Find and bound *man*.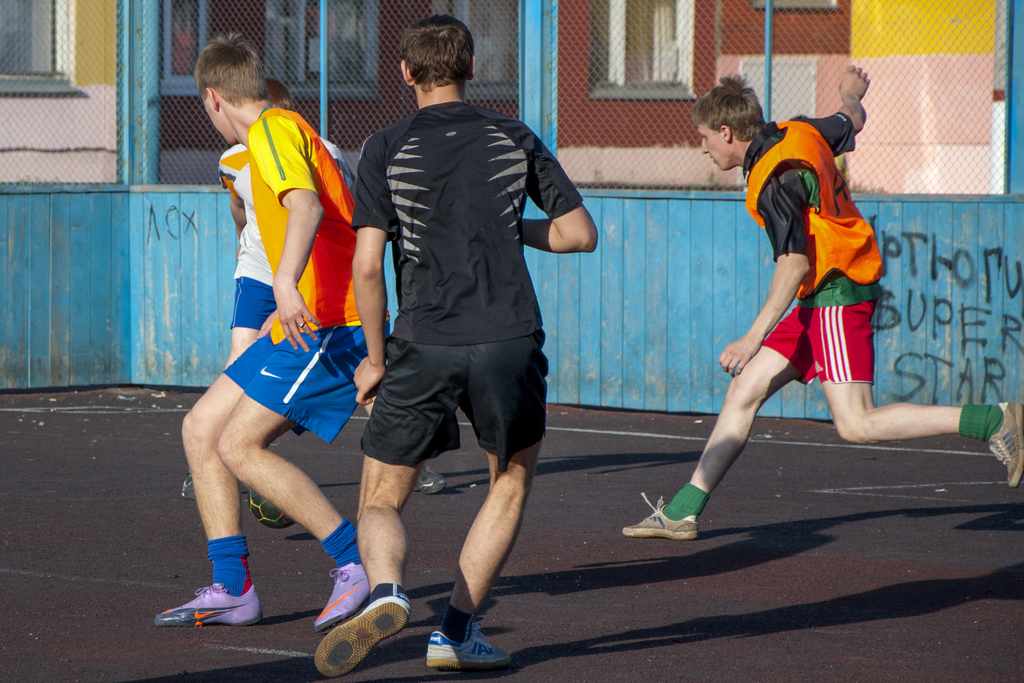
Bound: left=623, top=73, right=1023, bottom=545.
